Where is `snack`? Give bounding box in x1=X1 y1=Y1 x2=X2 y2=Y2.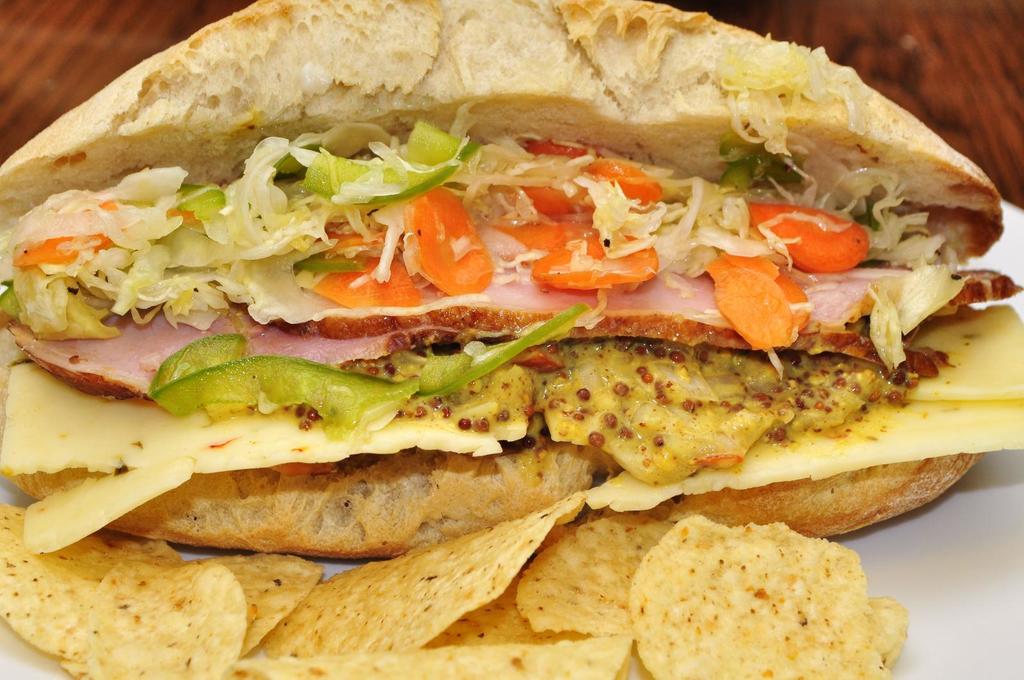
x1=0 y1=0 x2=1023 y2=560.
